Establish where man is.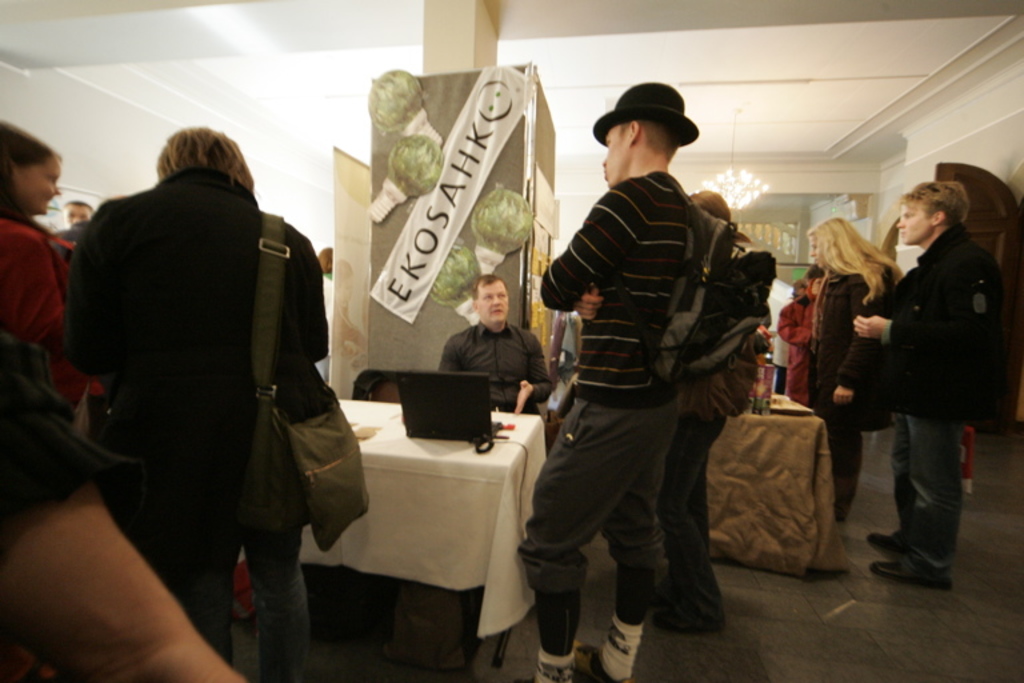
Established at BBox(428, 265, 561, 419).
